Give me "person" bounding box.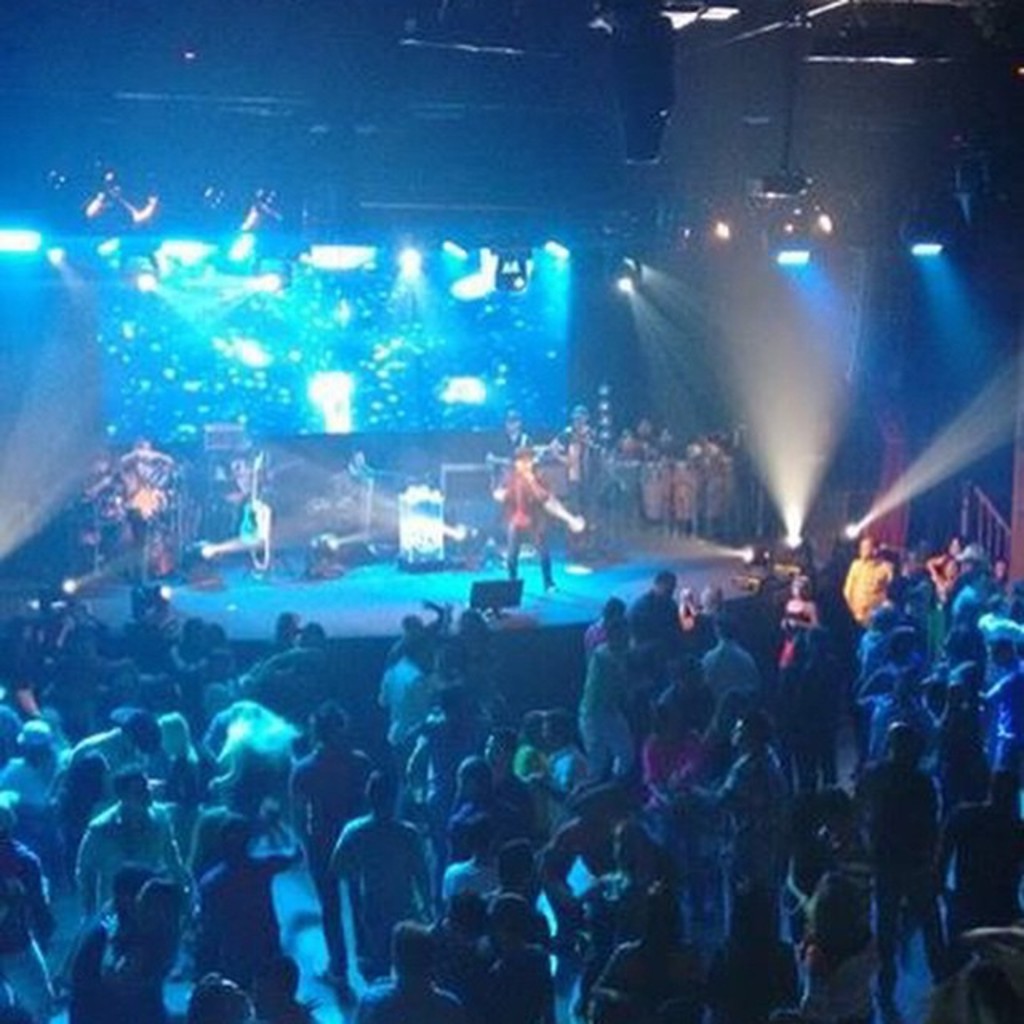
(x1=699, y1=610, x2=765, y2=710).
